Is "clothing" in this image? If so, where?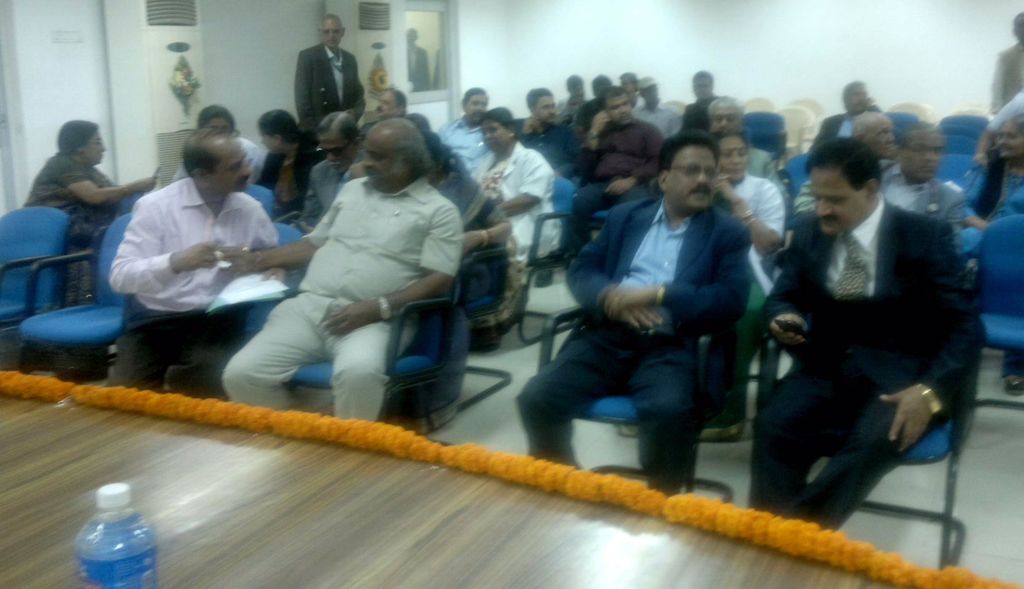
Yes, at (left=585, top=115, right=660, bottom=257).
